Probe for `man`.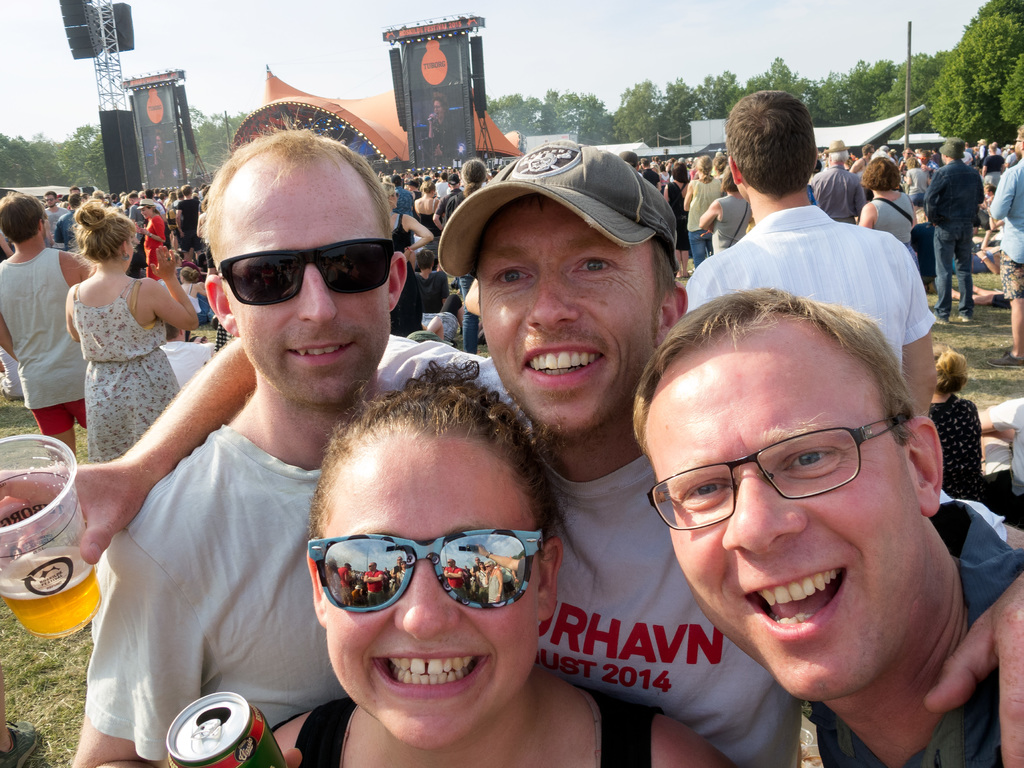
Probe result: box=[125, 189, 151, 261].
